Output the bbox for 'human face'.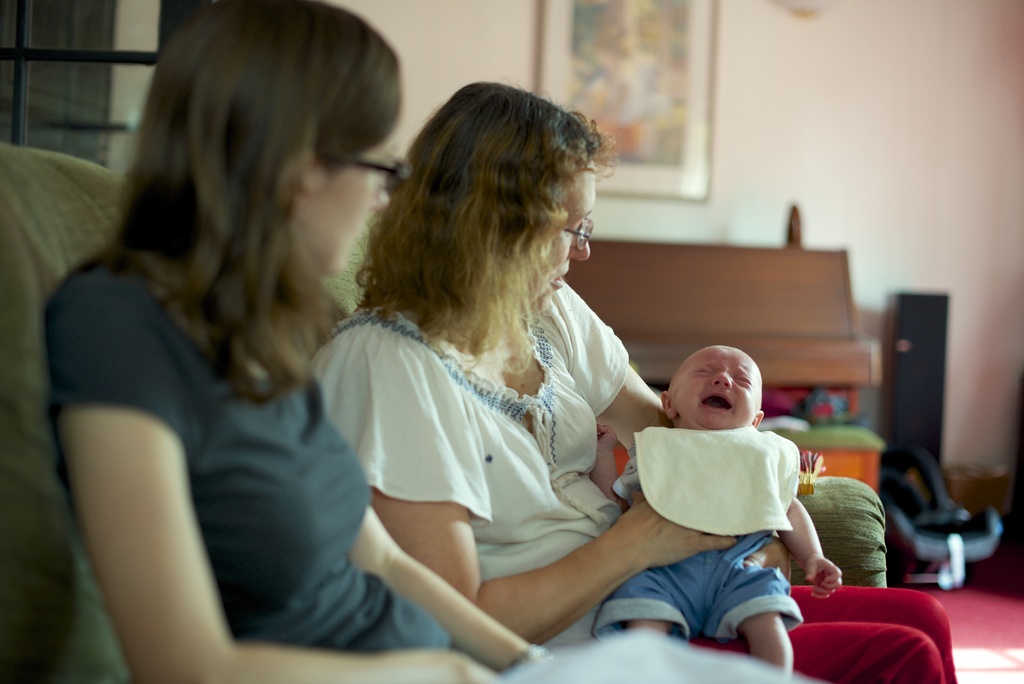
540:161:593:313.
